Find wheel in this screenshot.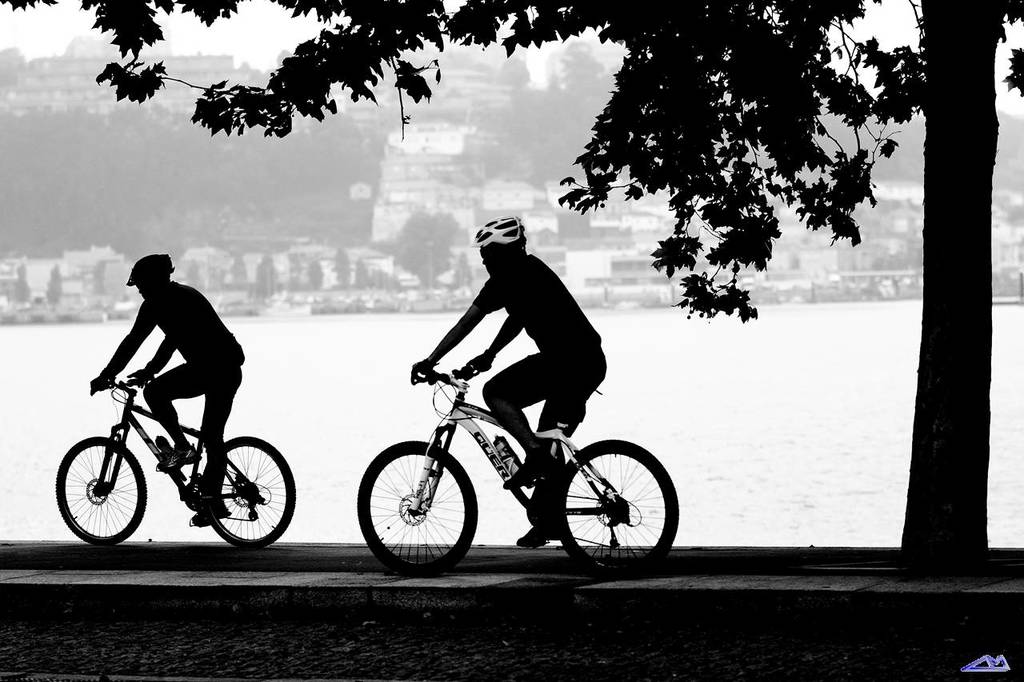
The bounding box for wheel is select_region(360, 441, 482, 570).
